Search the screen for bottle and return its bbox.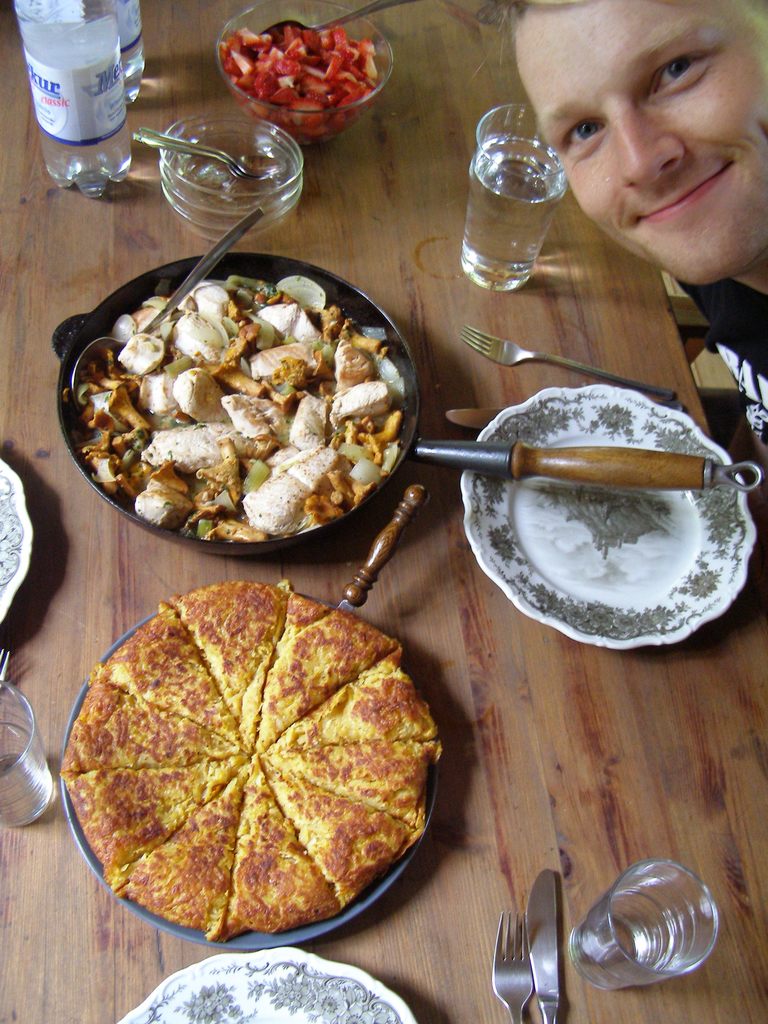
Found: 8 0 132 197.
